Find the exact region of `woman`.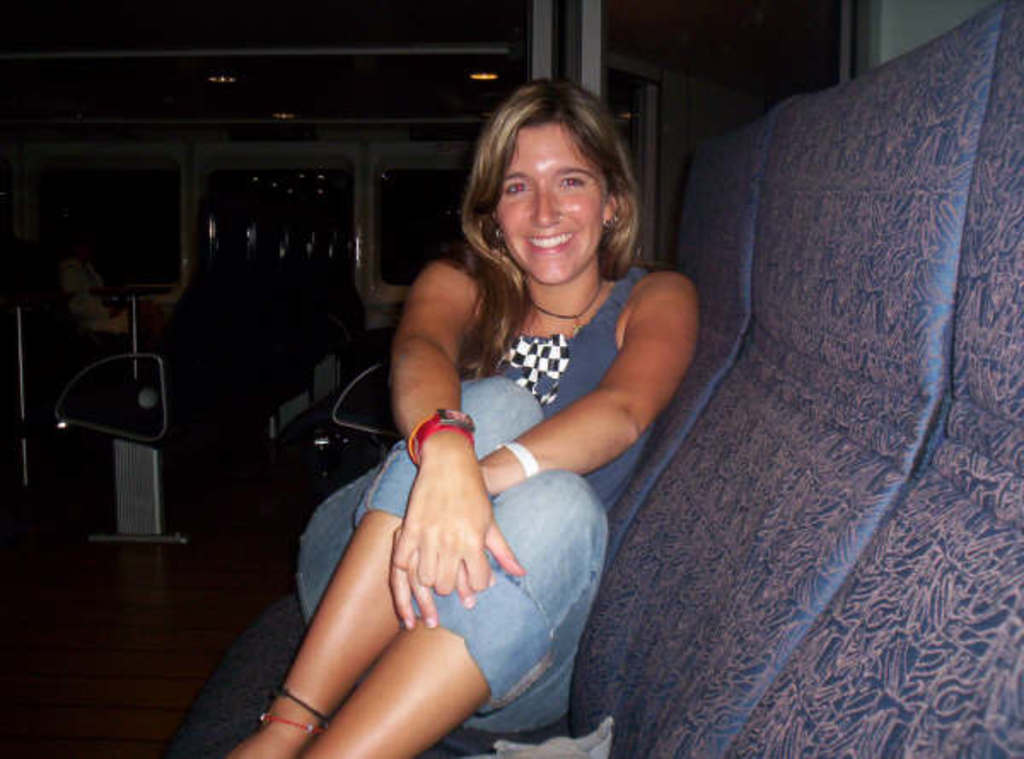
Exact region: Rect(290, 87, 719, 737).
